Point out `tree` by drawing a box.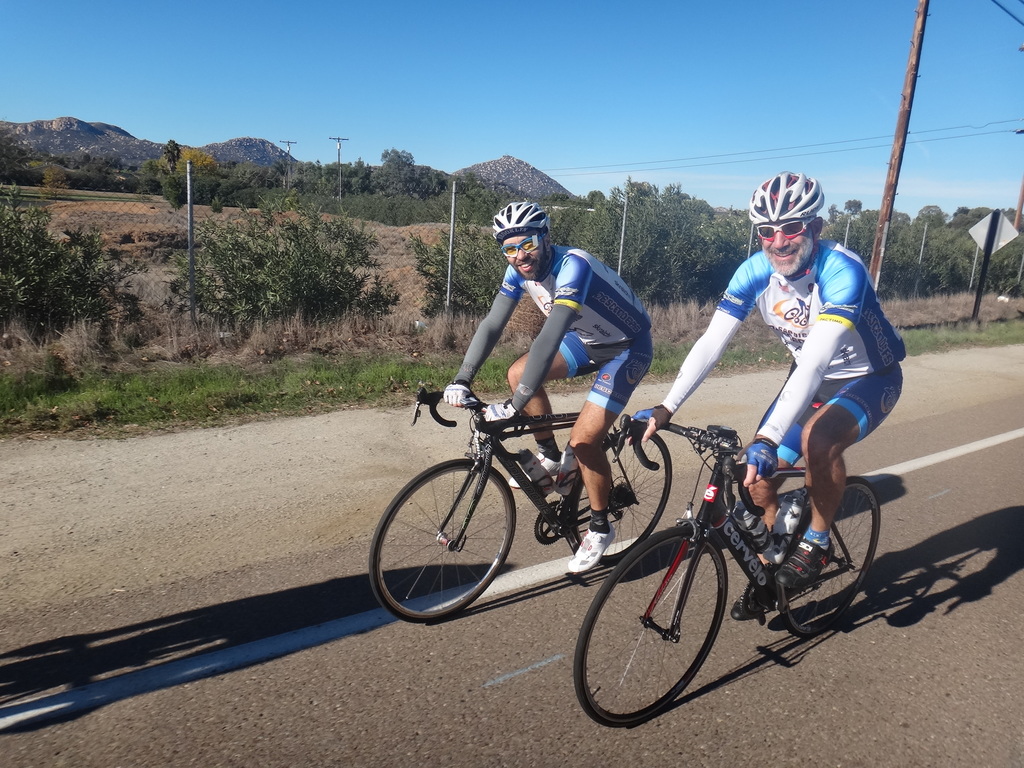
369,140,420,199.
